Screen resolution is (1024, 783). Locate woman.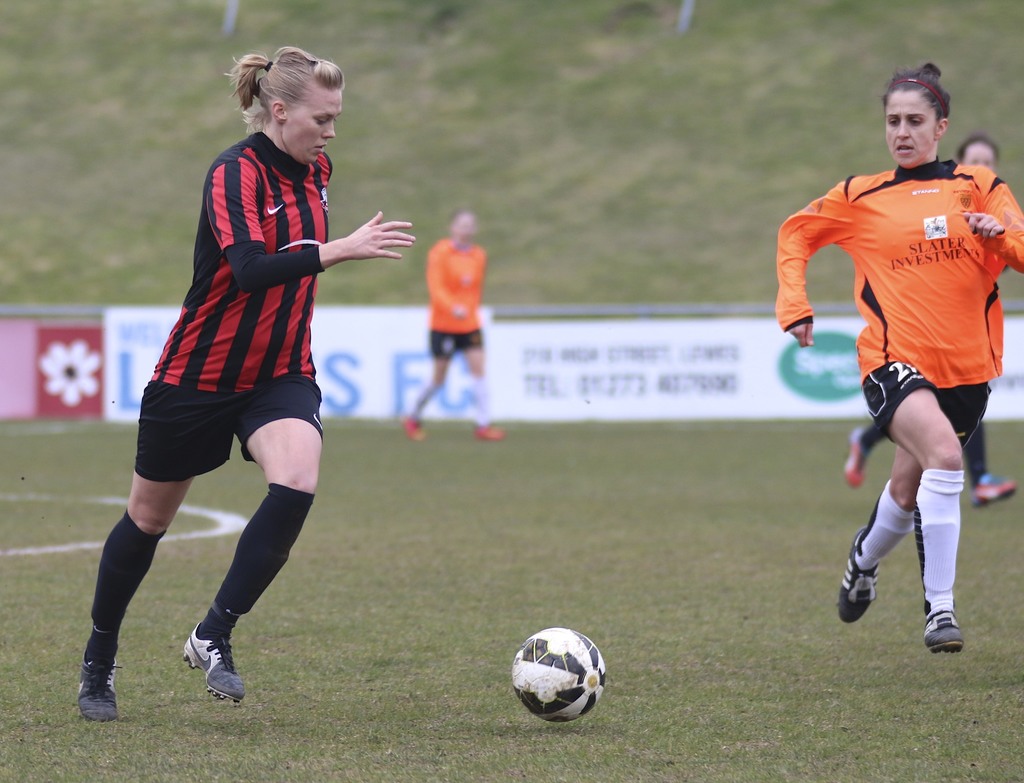
(x1=92, y1=63, x2=397, y2=725).
